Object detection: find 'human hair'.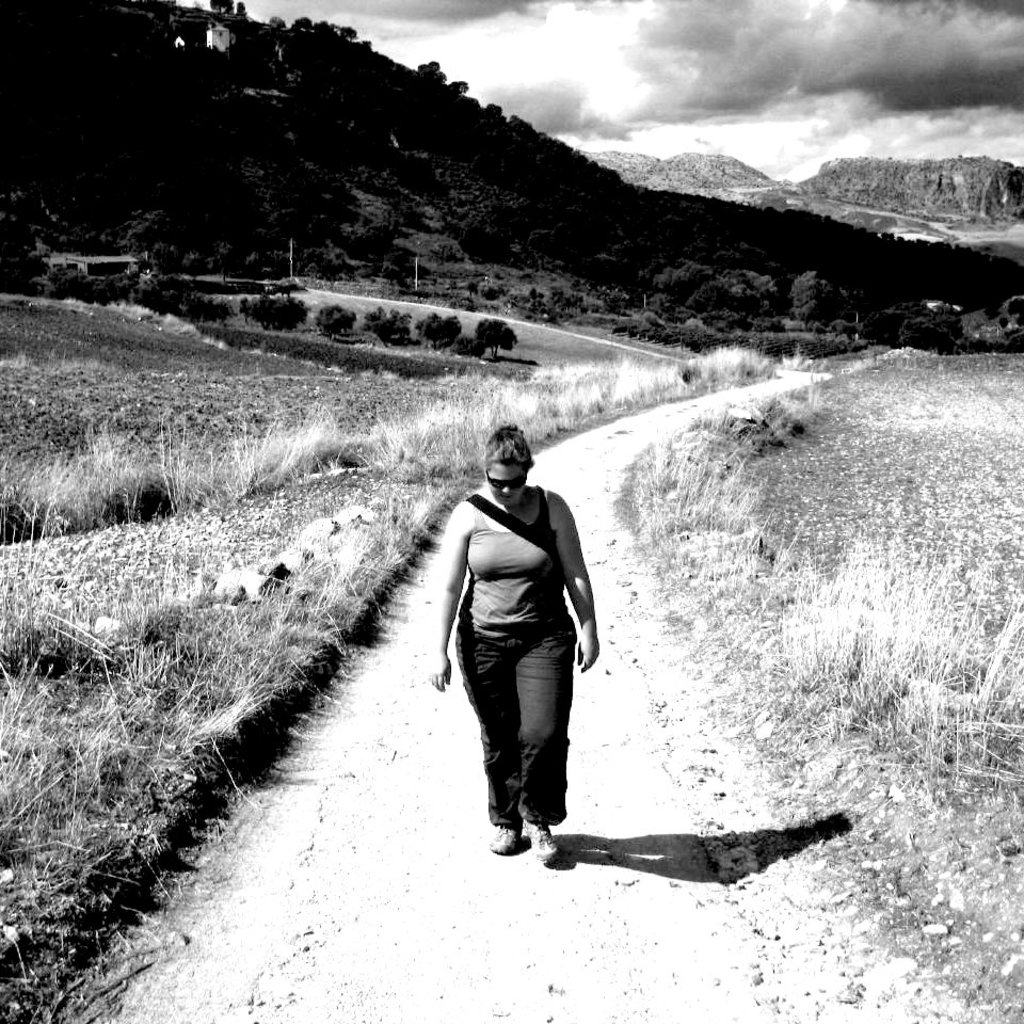
(480,412,537,480).
